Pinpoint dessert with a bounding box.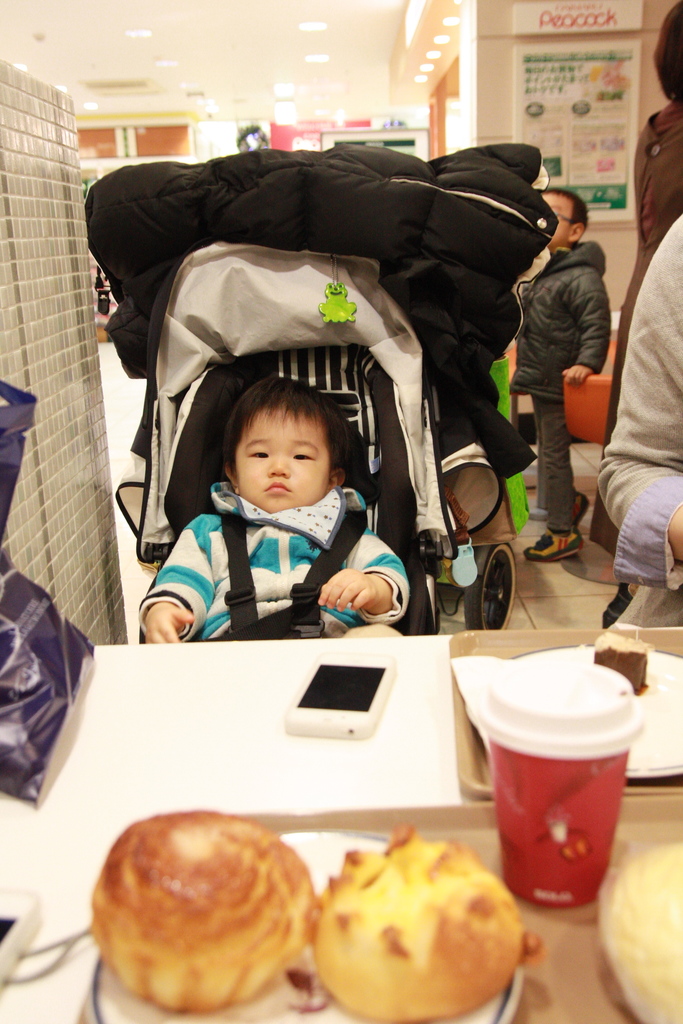
83/814/302/1013.
